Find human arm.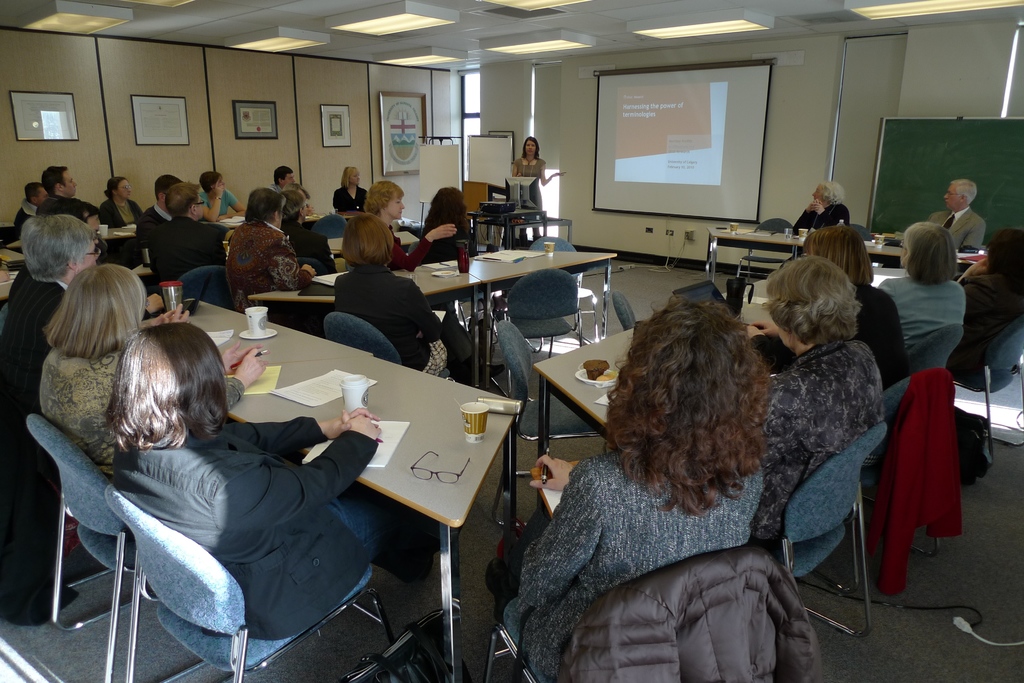
132 301 188 330.
